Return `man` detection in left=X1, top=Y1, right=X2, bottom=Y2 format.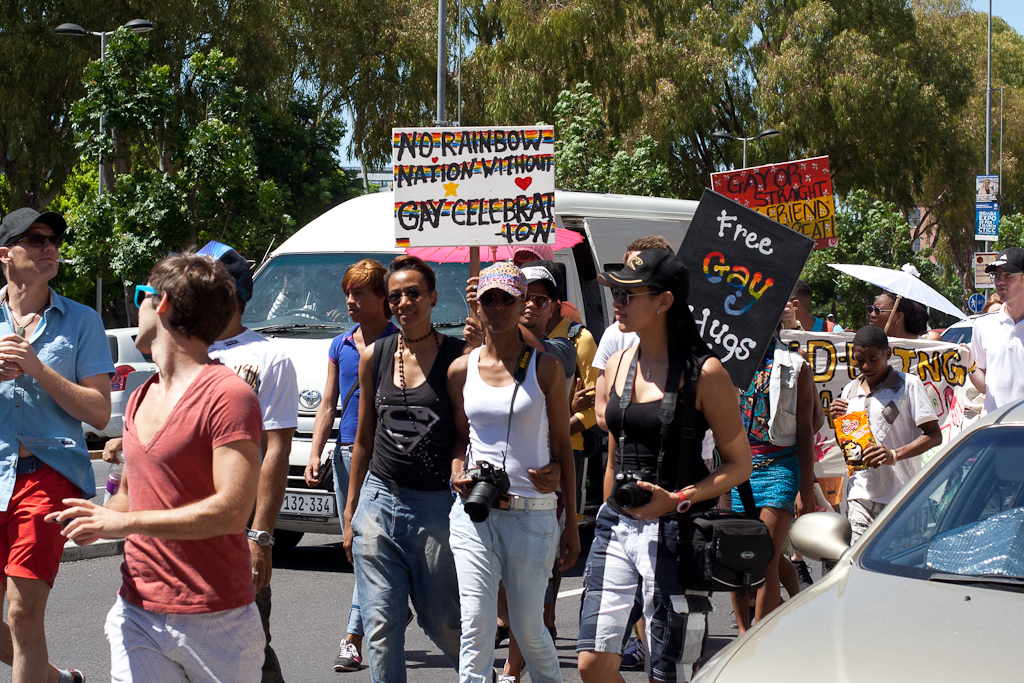
left=153, top=245, right=290, bottom=681.
